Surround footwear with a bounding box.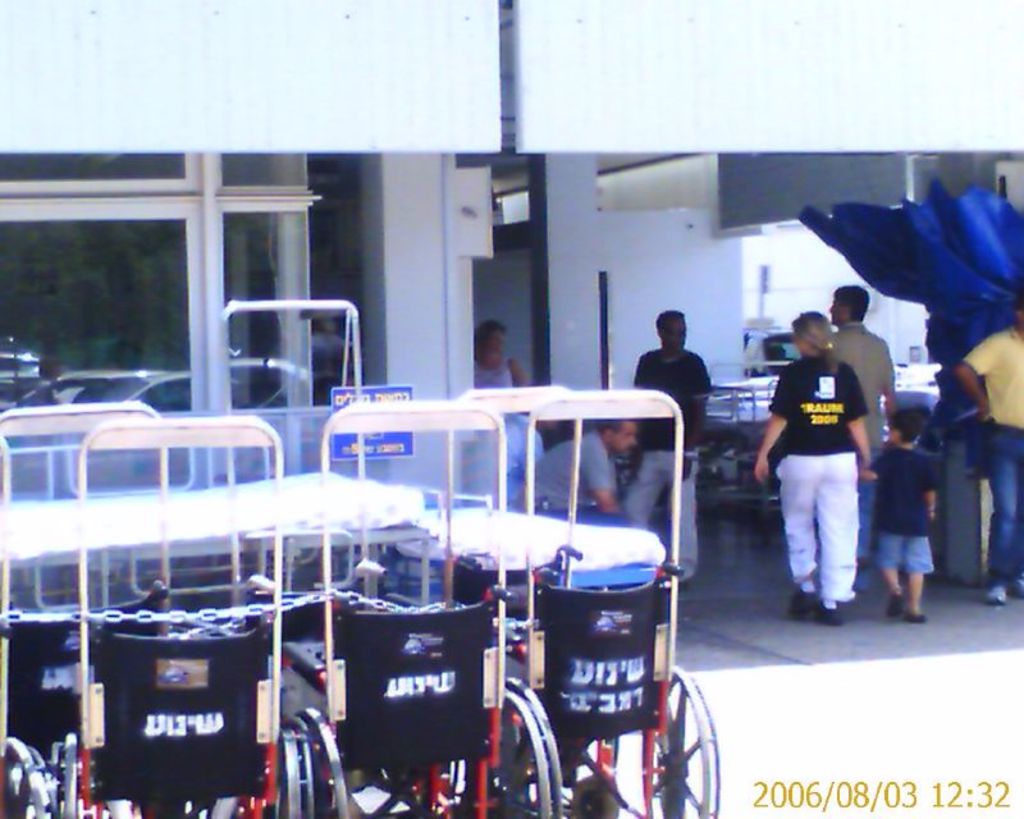
bbox(906, 610, 927, 623).
